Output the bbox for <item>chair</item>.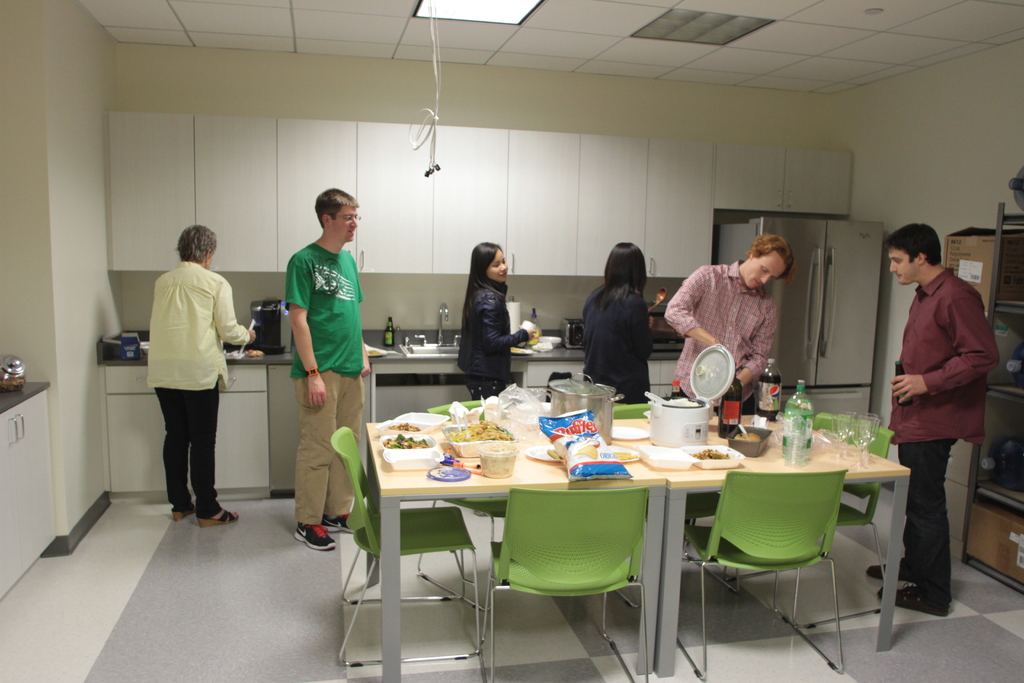
<bbox>719, 409, 892, 630</bbox>.
